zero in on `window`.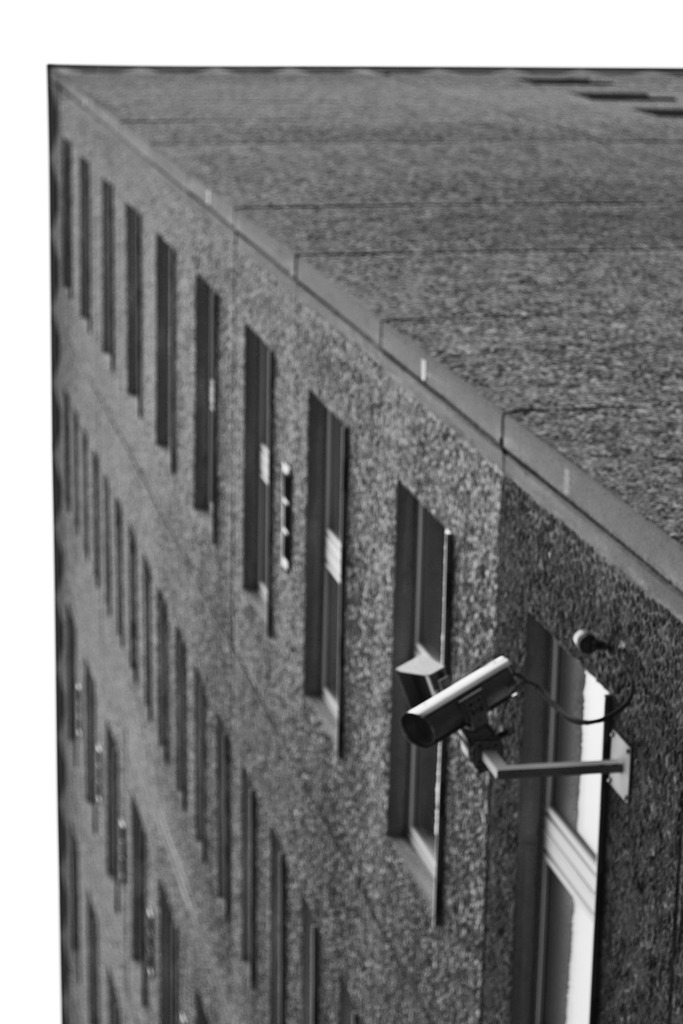
Zeroed in: {"left": 388, "top": 481, "right": 460, "bottom": 931}.
